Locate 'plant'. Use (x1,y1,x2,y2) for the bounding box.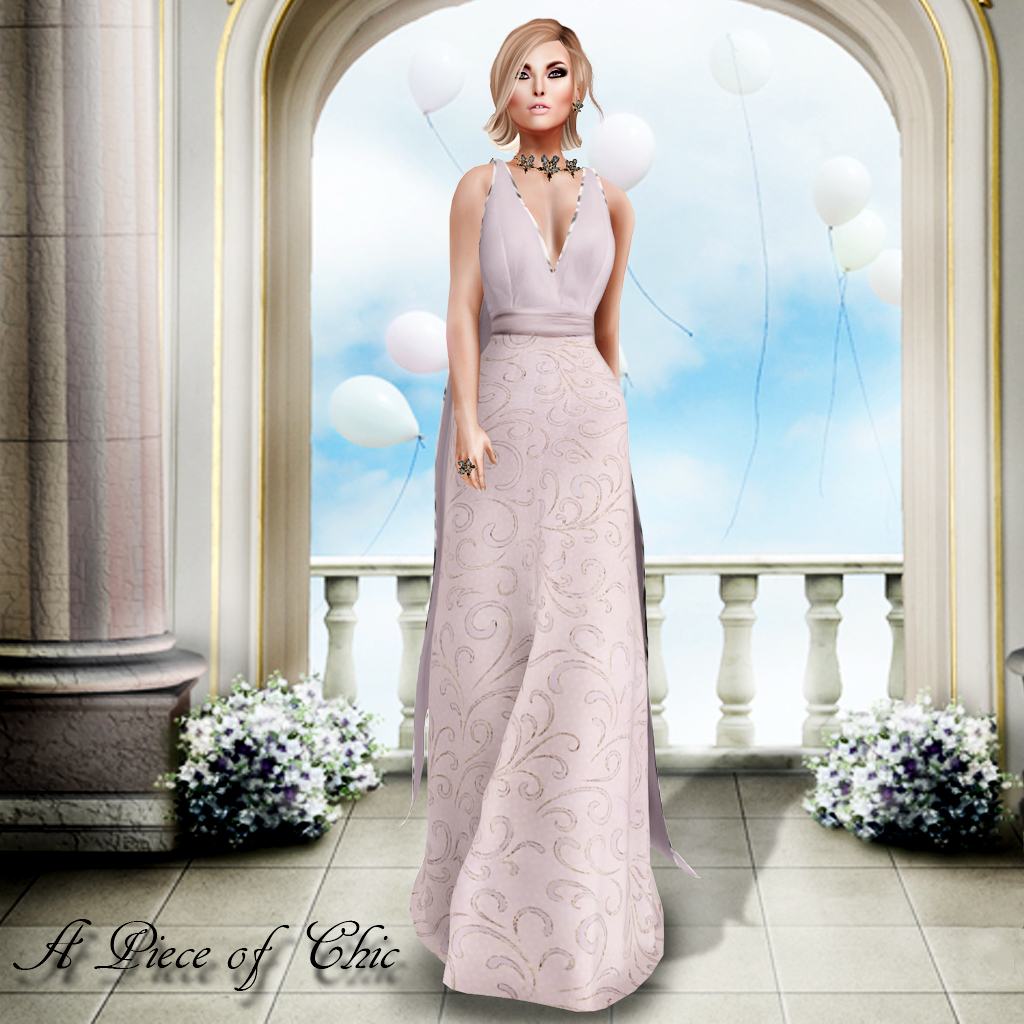
(280,664,387,806).
